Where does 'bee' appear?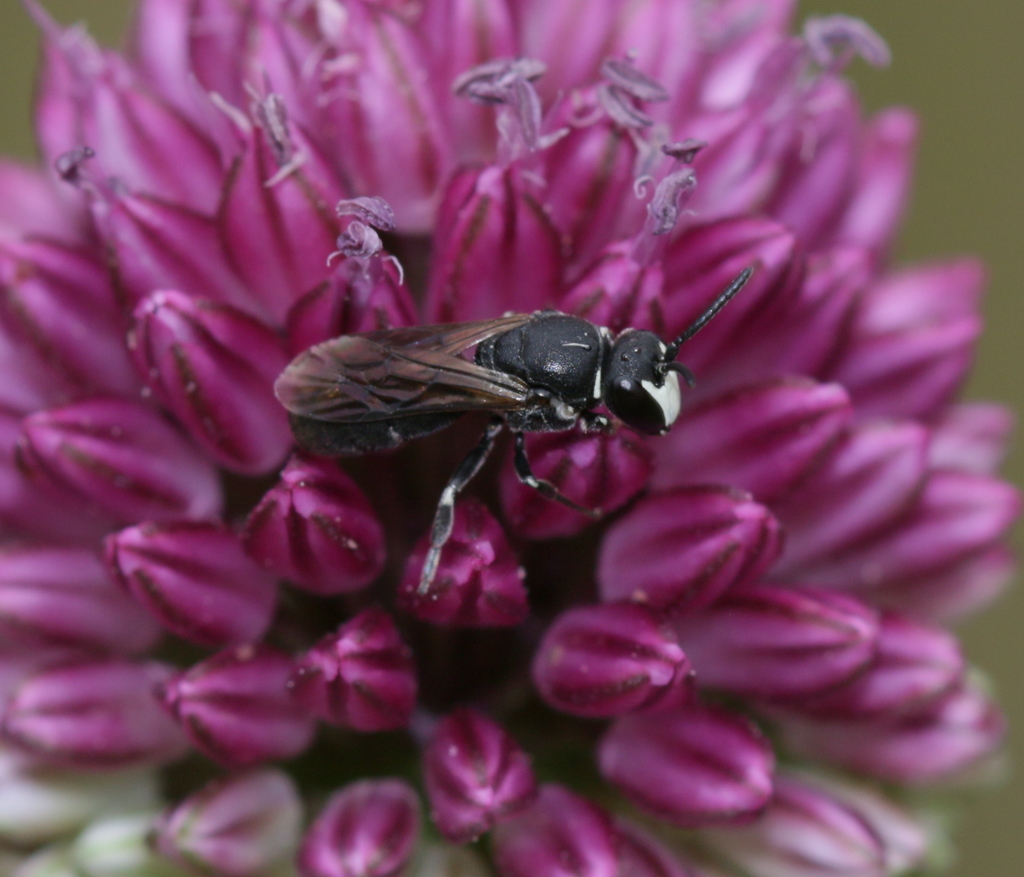
Appears at [left=281, top=292, right=727, bottom=603].
